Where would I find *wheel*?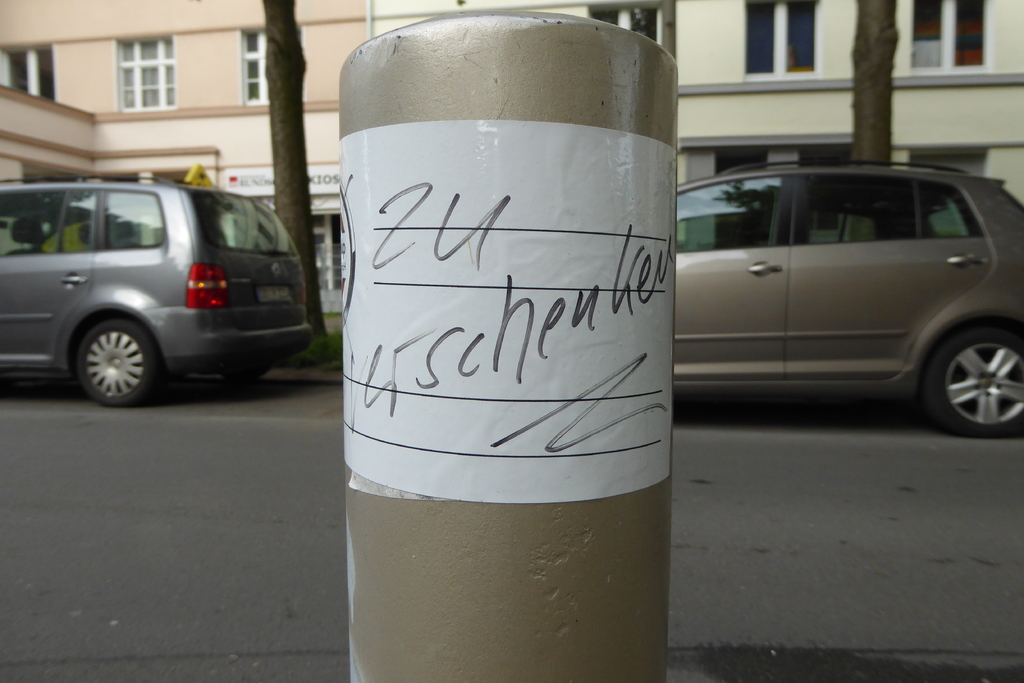
At crop(54, 306, 143, 393).
